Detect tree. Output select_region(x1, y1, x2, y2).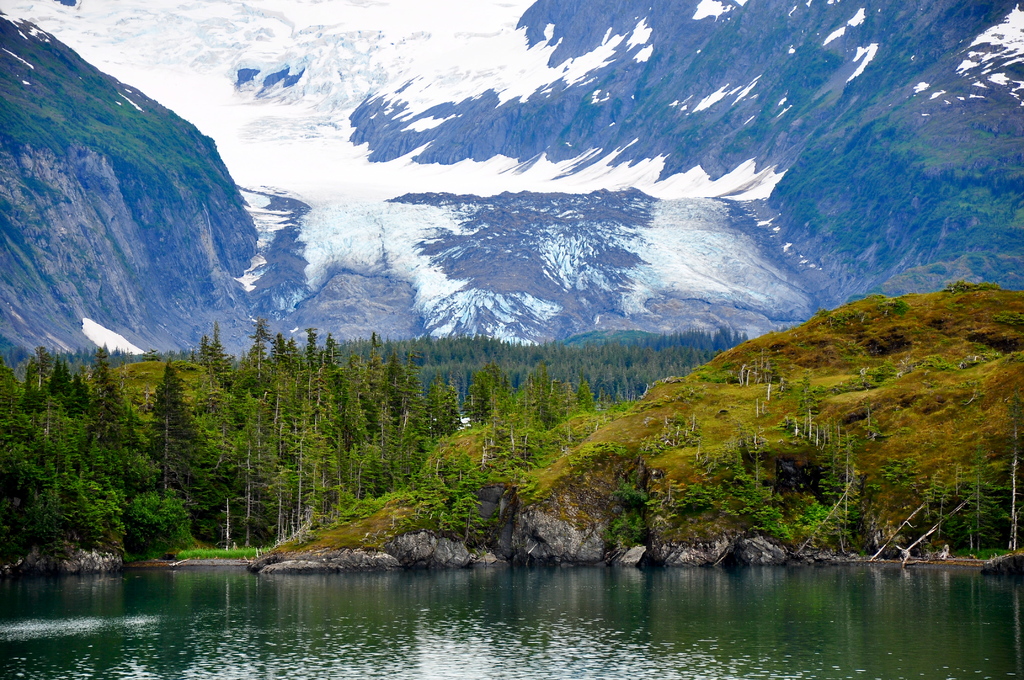
select_region(269, 332, 293, 376).
